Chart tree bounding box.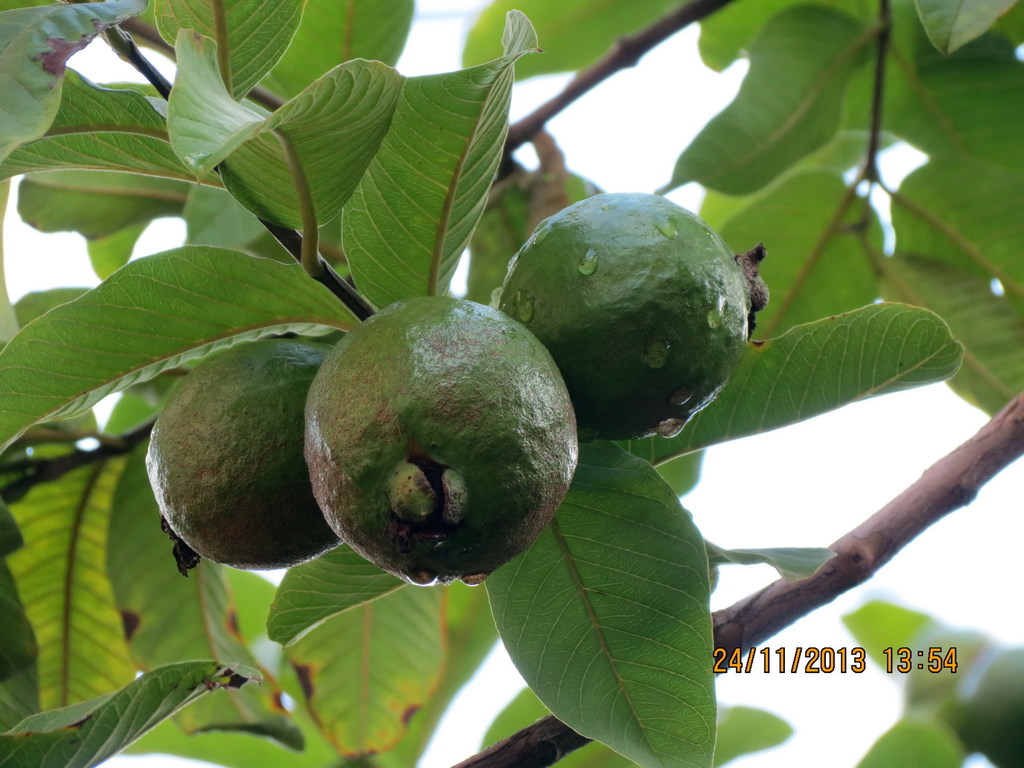
Charted: 0 0 1023 767.
